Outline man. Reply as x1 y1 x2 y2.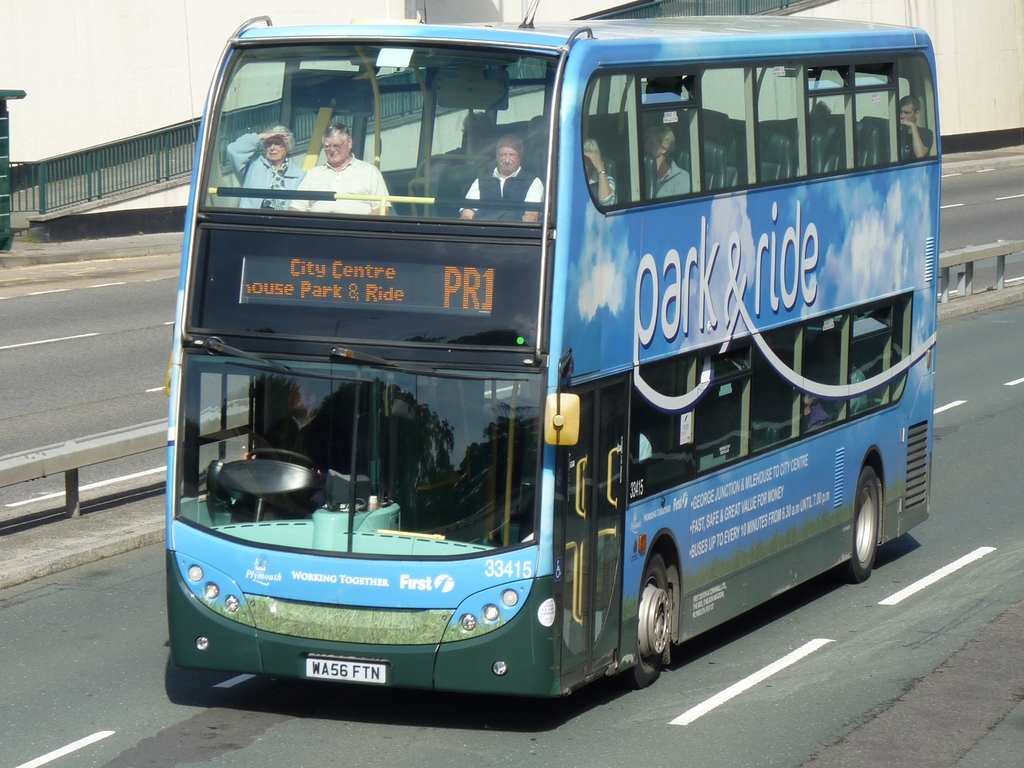
454 134 545 232.
